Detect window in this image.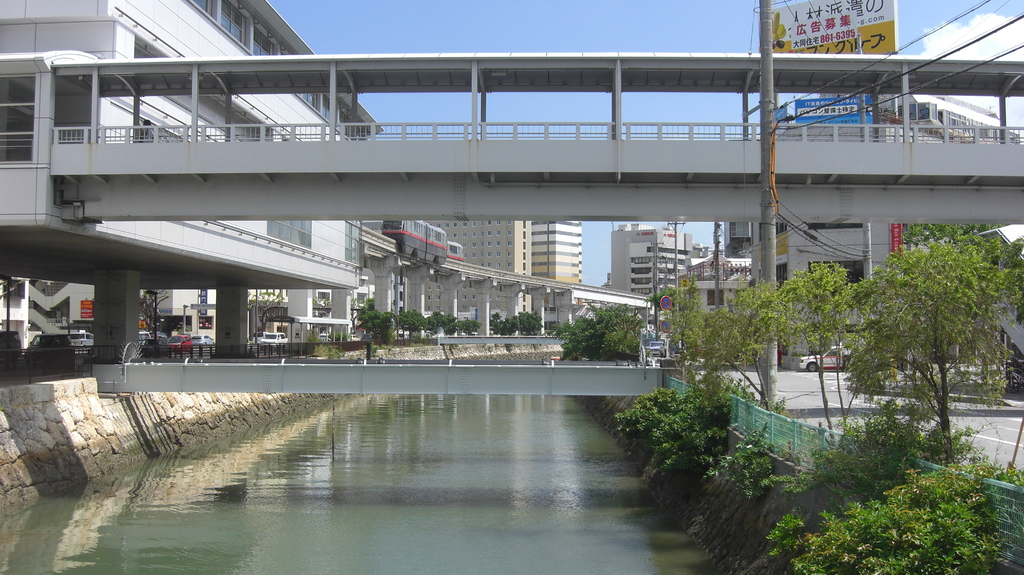
Detection: (x1=316, y1=291, x2=329, y2=302).
